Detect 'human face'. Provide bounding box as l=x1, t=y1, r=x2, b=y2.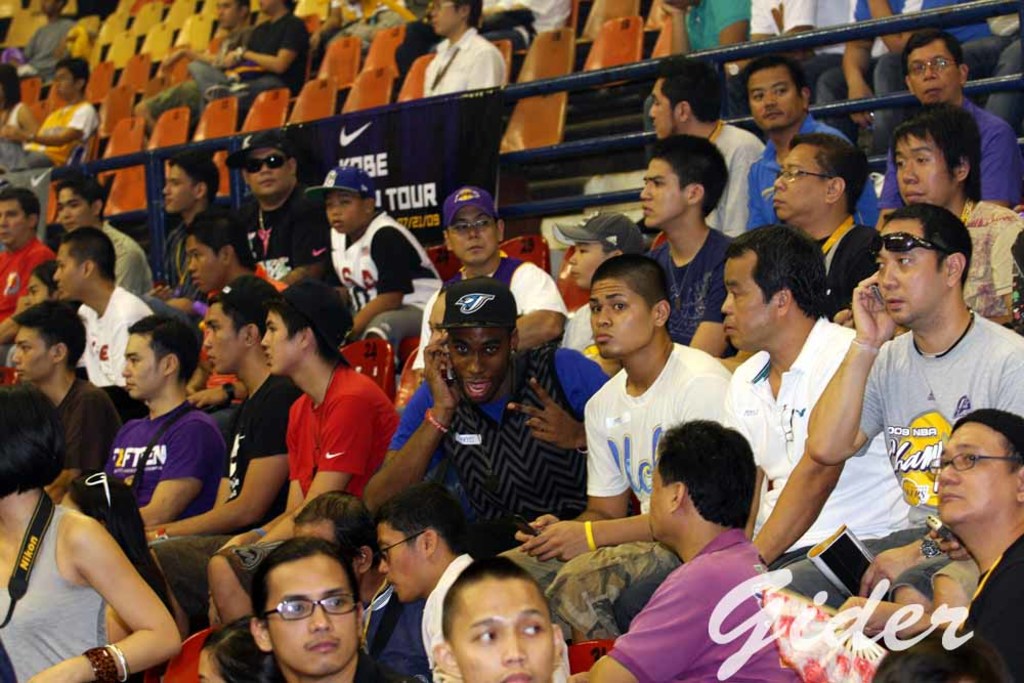
l=588, t=281, r=650, b=357.
